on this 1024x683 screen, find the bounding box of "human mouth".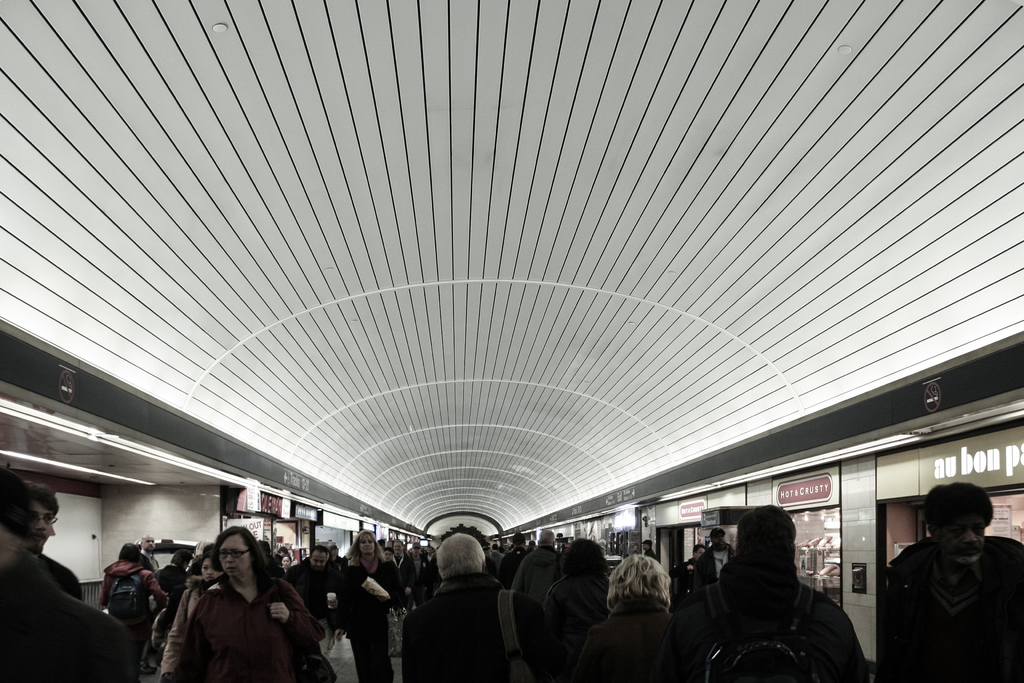
Bounding box: bbox=(225, 564, 237, 574).
